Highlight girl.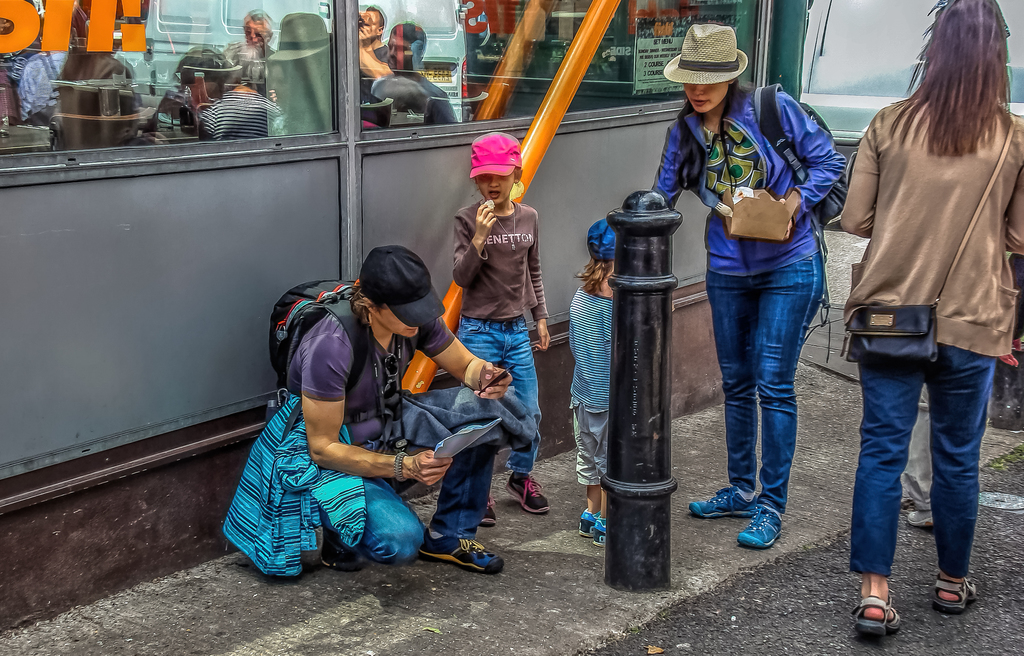
Highlighted region: detection(835, 102, 1023, 576).
